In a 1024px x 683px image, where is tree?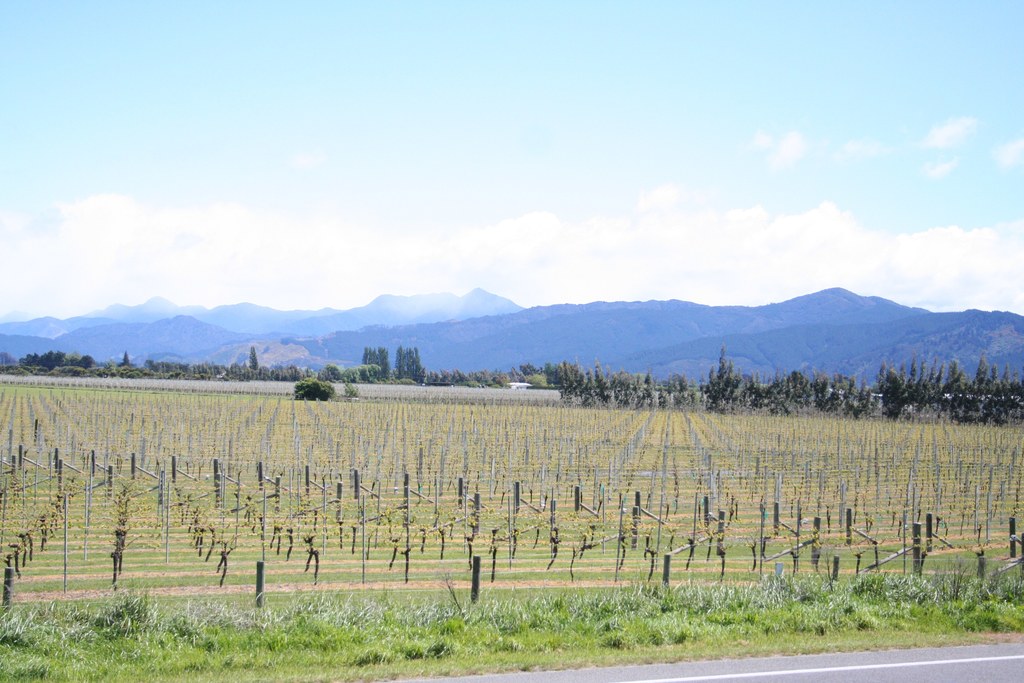
bbox=[358, 346, 392, 379].
